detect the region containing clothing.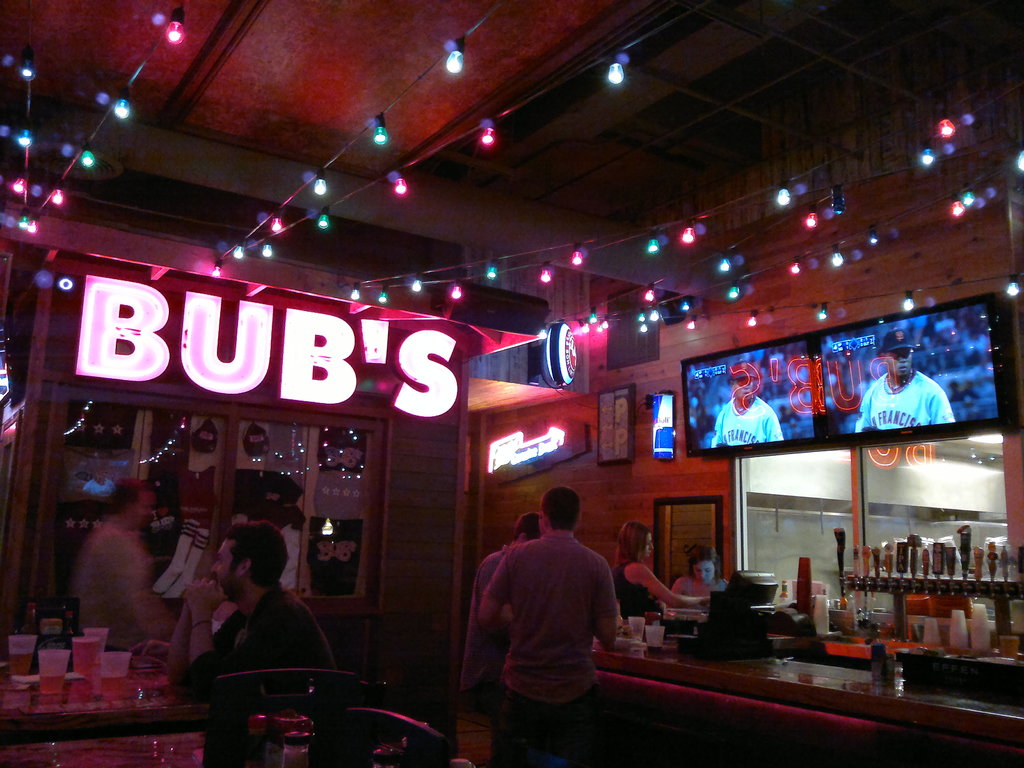
[x1=159, y1=573, x2=352, y2=752].
